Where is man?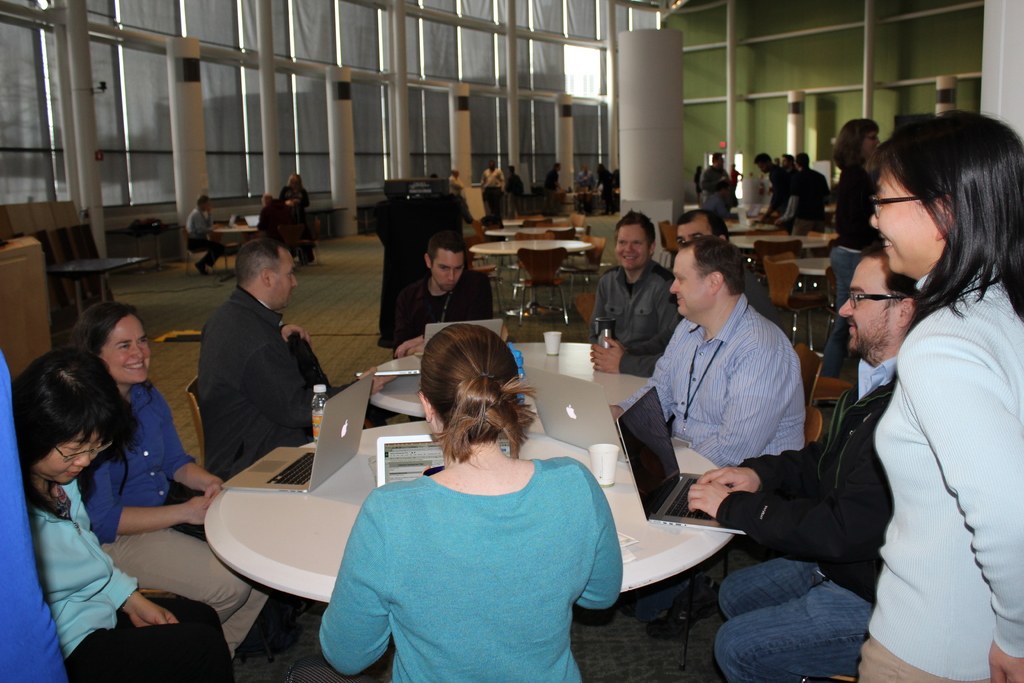
{"left": 754, "top": 152, "right": 793, "bottom": 222}.
